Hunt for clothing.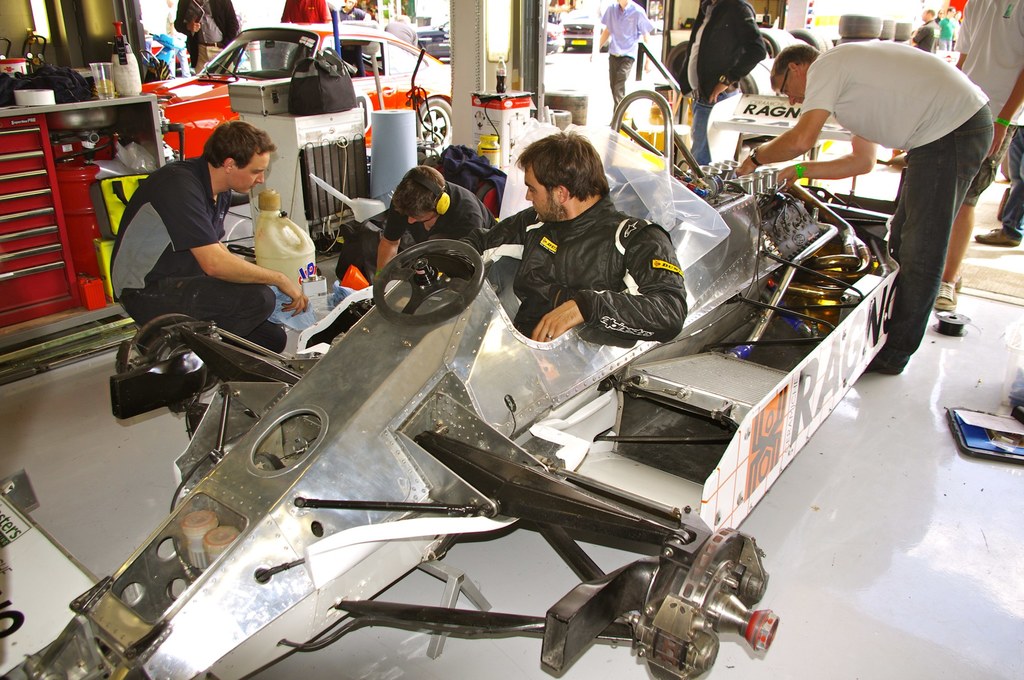
Hunted down at crop(173, 0, 243, 74).
